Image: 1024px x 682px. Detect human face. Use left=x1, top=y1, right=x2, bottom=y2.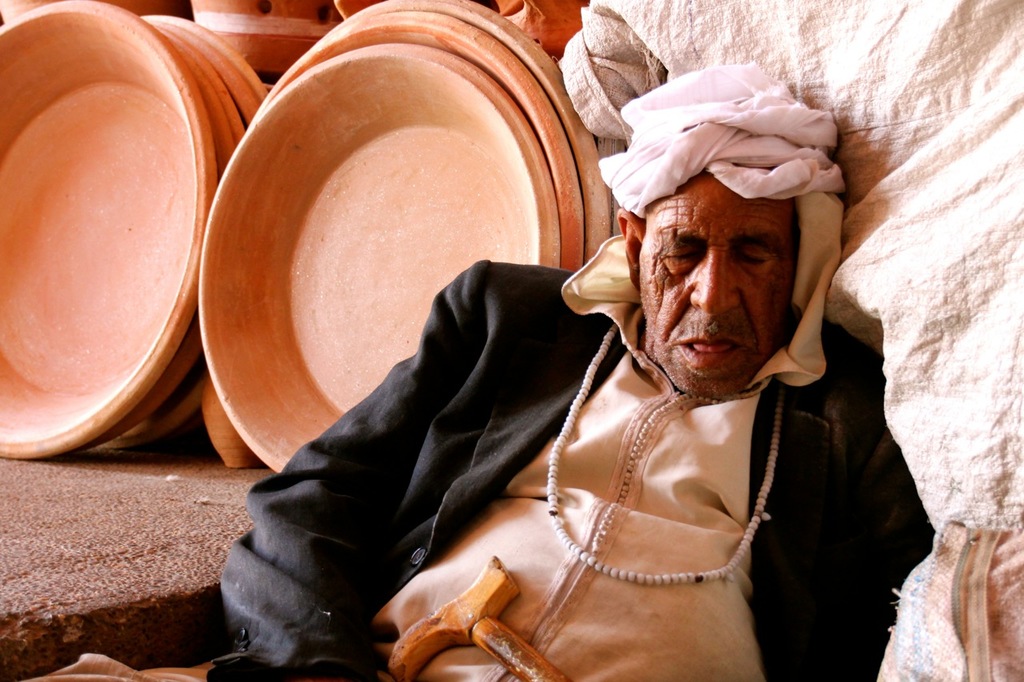
left=638, top=167, right=791, bottom=391.
